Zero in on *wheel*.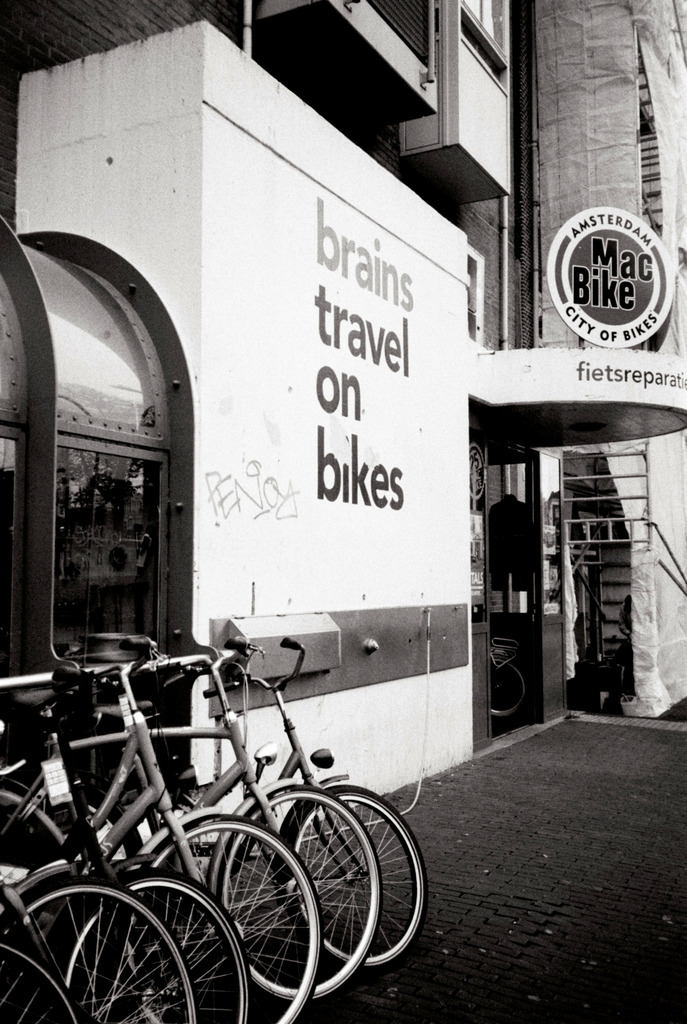
Zeroed in: bbox=[63, 872, 254, 1023].
